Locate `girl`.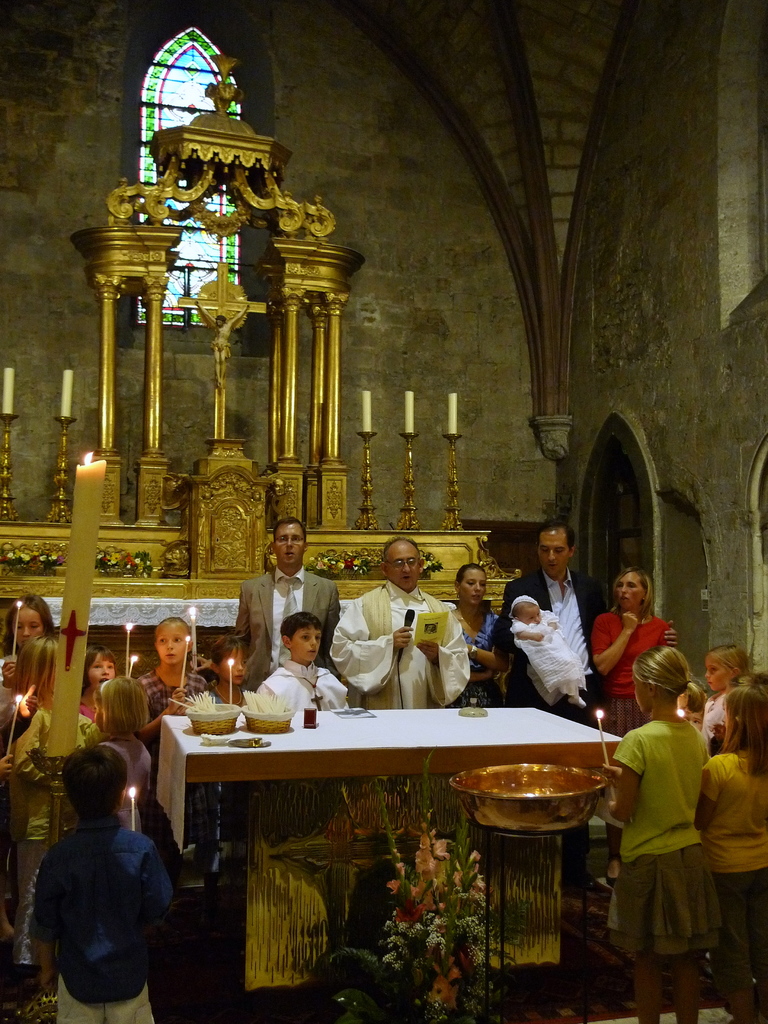
Bounding box: {"x1": 0, "y1": 593, "x2": 56, "y2": 732}.
